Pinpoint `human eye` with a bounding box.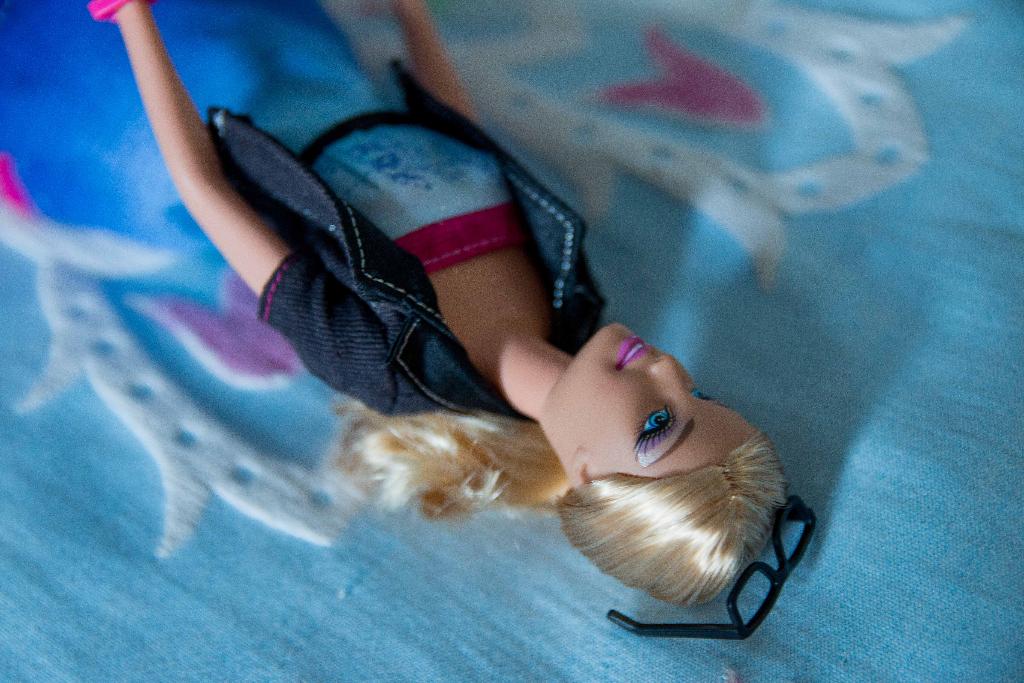
region(691, 386, 711, 401).
